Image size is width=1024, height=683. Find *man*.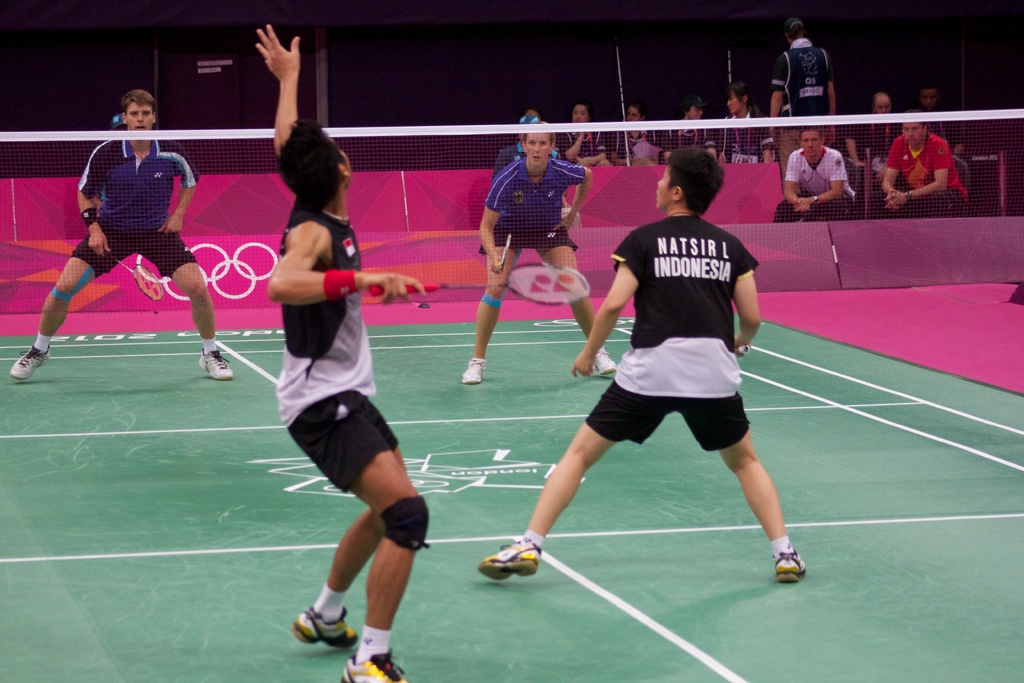
(x1=774, y1=123, x2=860, y2=226).
